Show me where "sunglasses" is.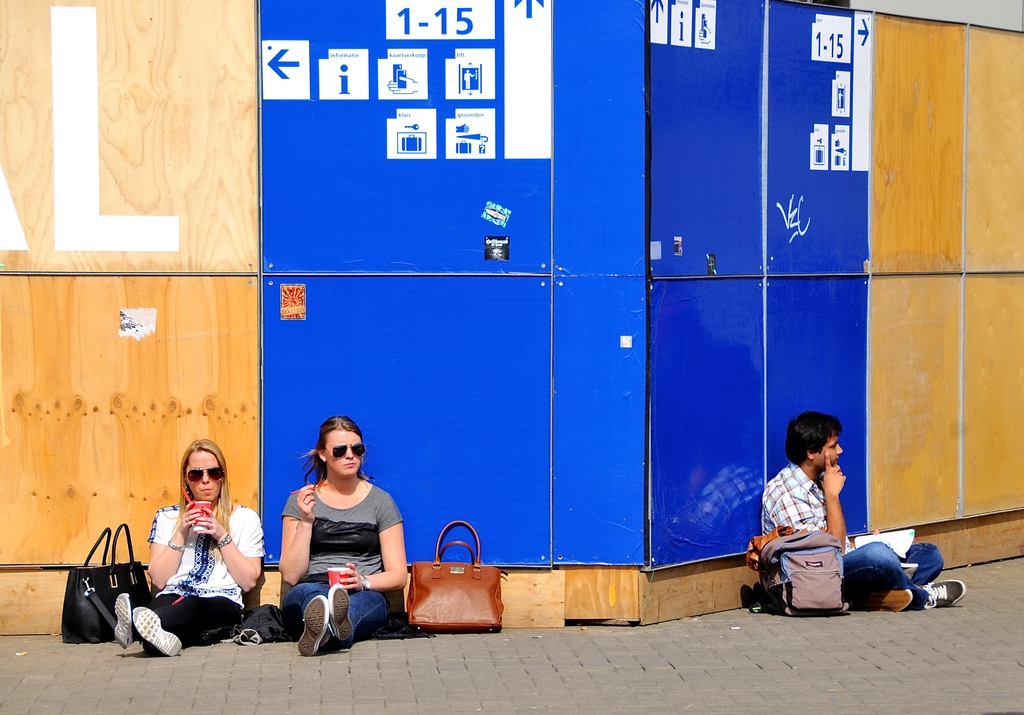
"sunglasses" is at <box>316,438,372,465</box>.
